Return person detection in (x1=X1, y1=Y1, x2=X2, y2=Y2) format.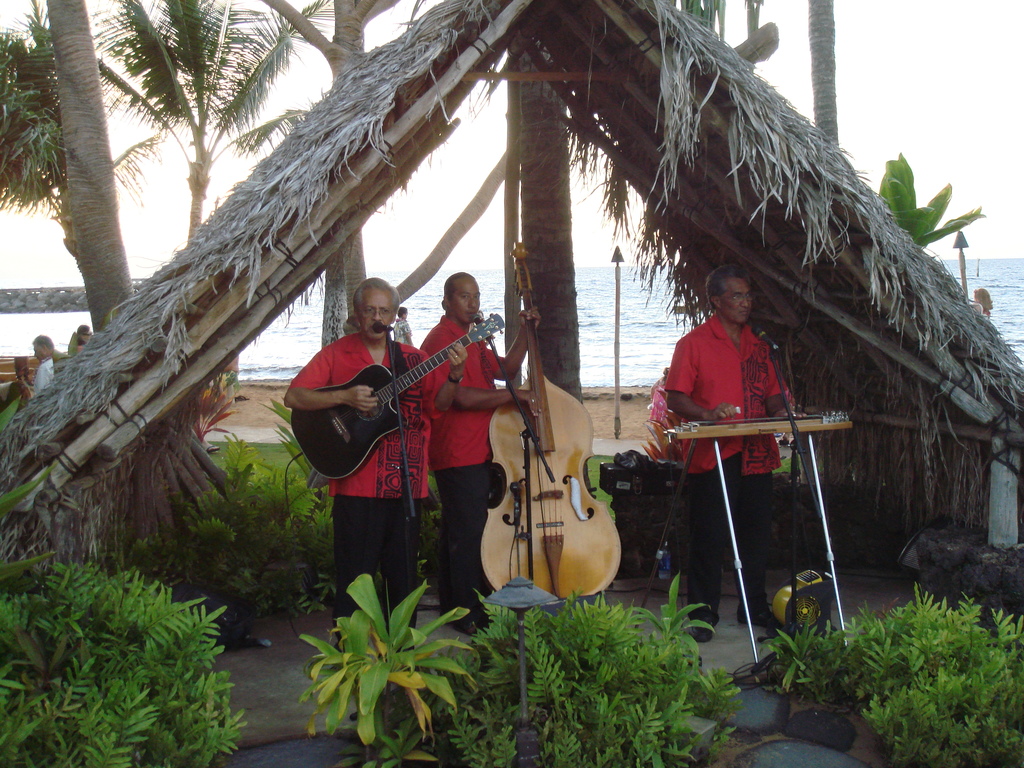
(x1=394, y1=305, x2=413, y2=347).
